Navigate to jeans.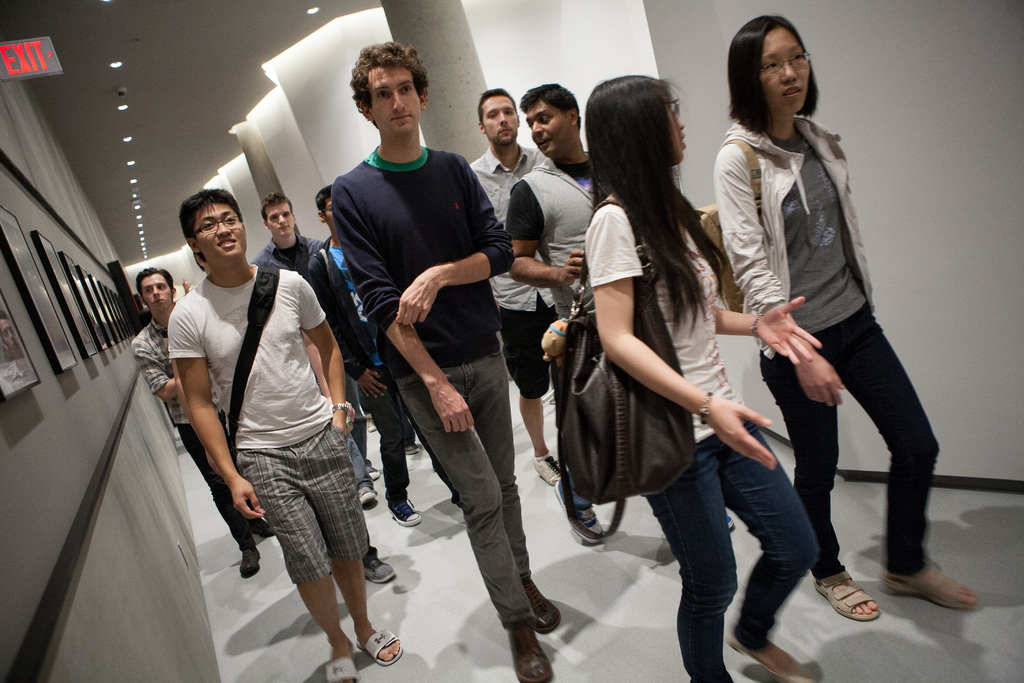
Navigation target: x1=643 y1=416 x2=817 y2=682.
